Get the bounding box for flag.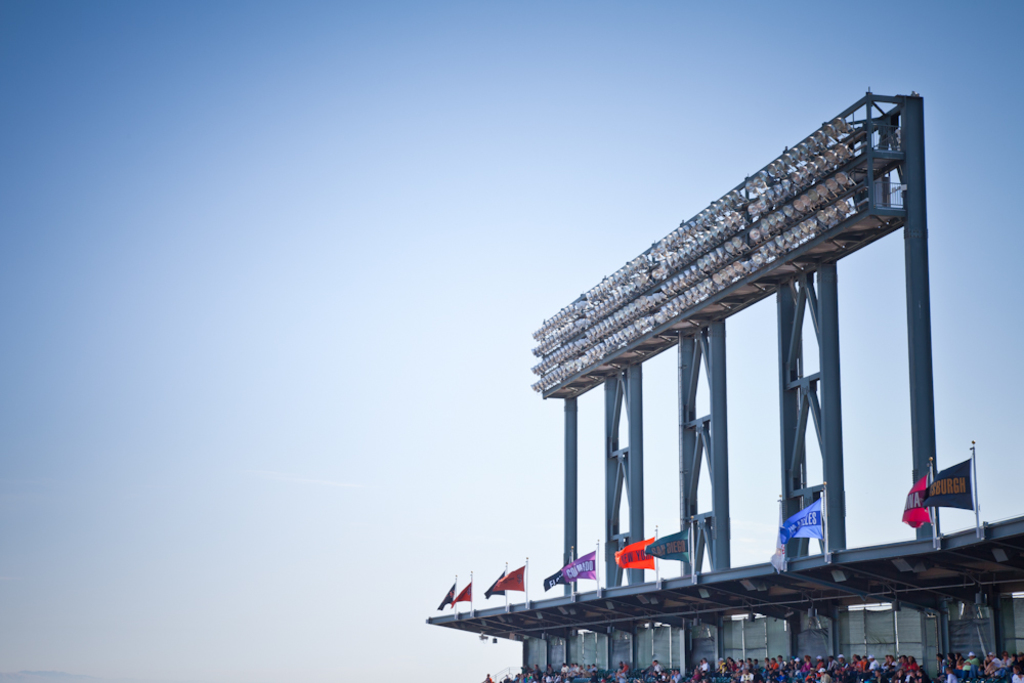
(893, 476, 930, 533).
